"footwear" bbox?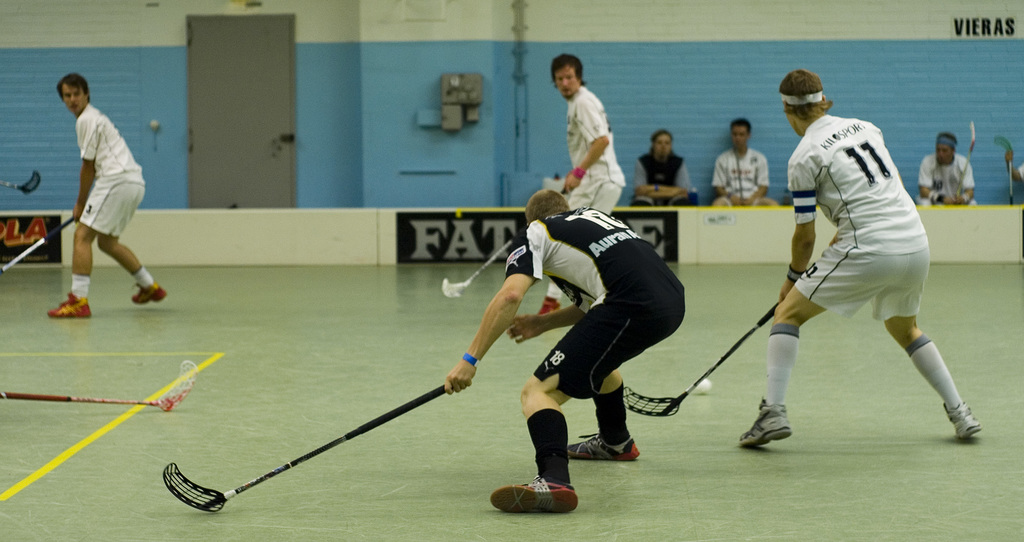
l=566, t=432, r=640, b=458
